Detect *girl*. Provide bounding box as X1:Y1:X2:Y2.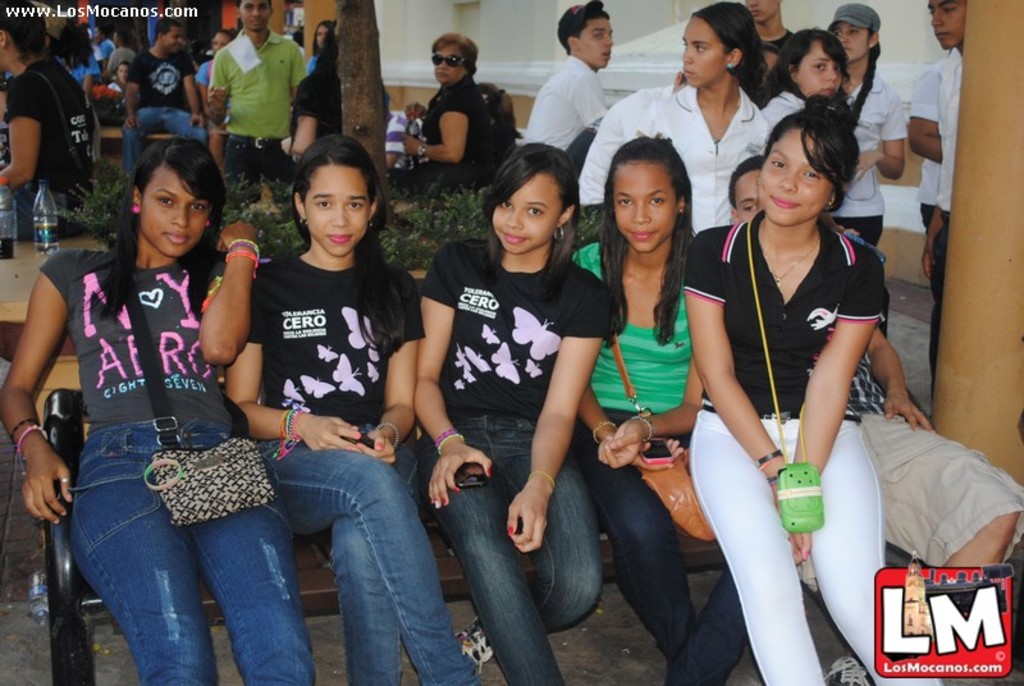
251:129:477:683.
